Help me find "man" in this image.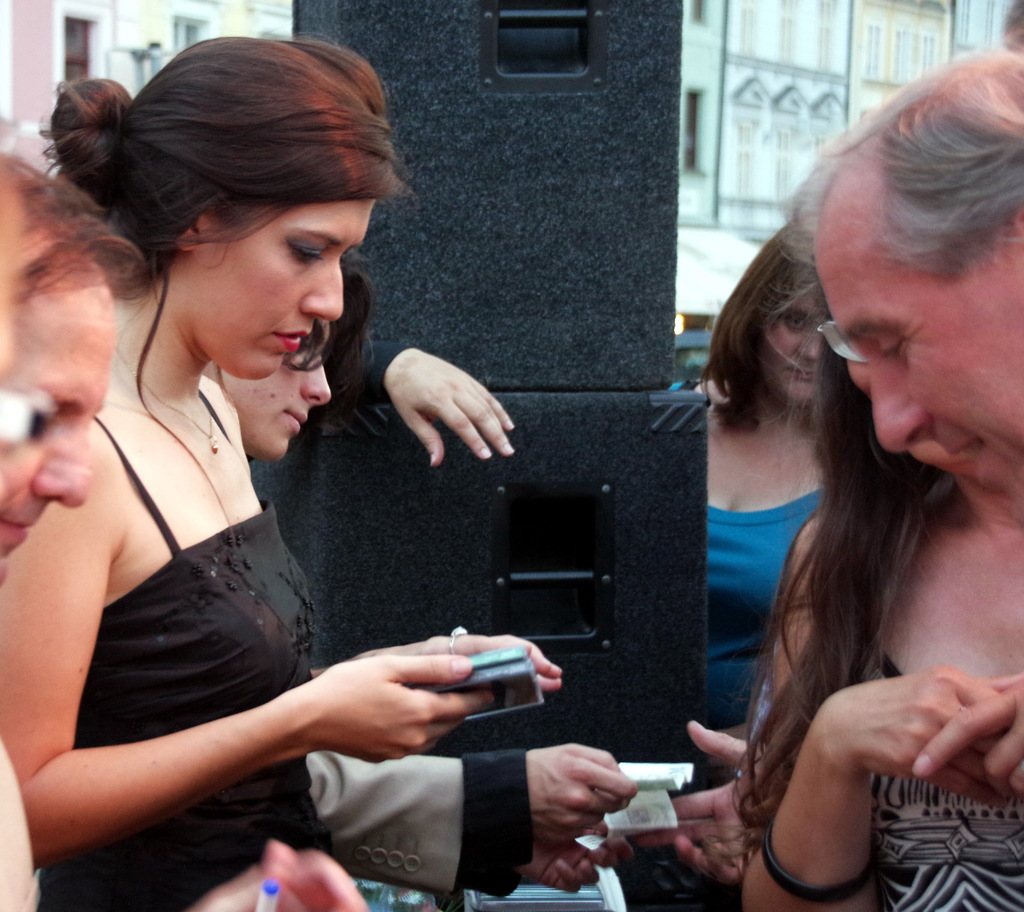
Found it: <bbox>785, 45, 1023, 531</bbox>.
